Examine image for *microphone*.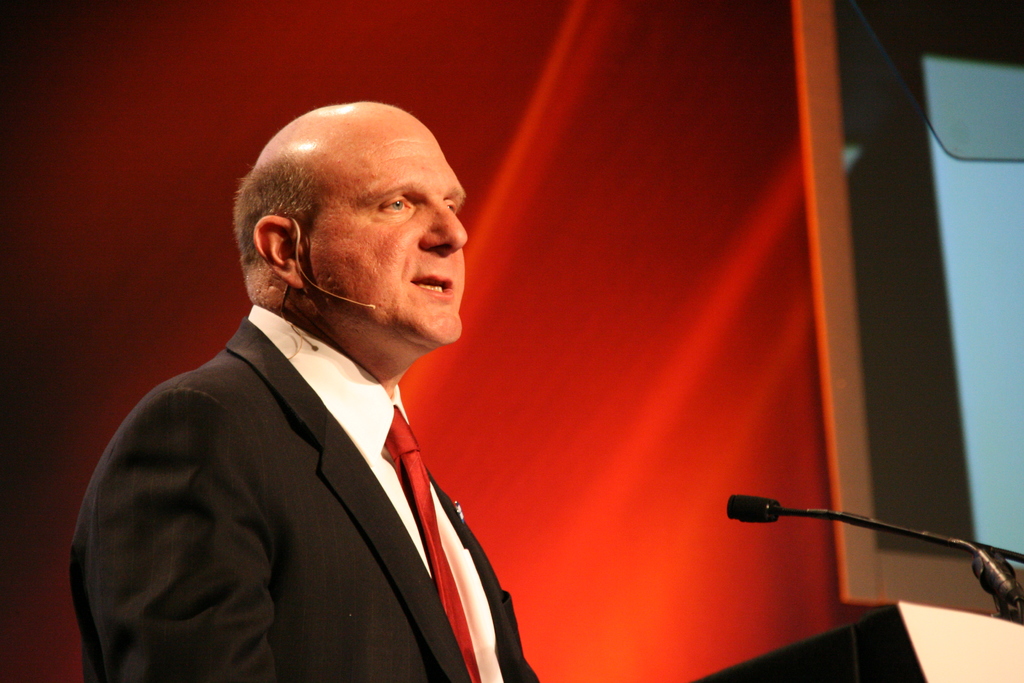
Examination result: 287, 211, 379, 312.
